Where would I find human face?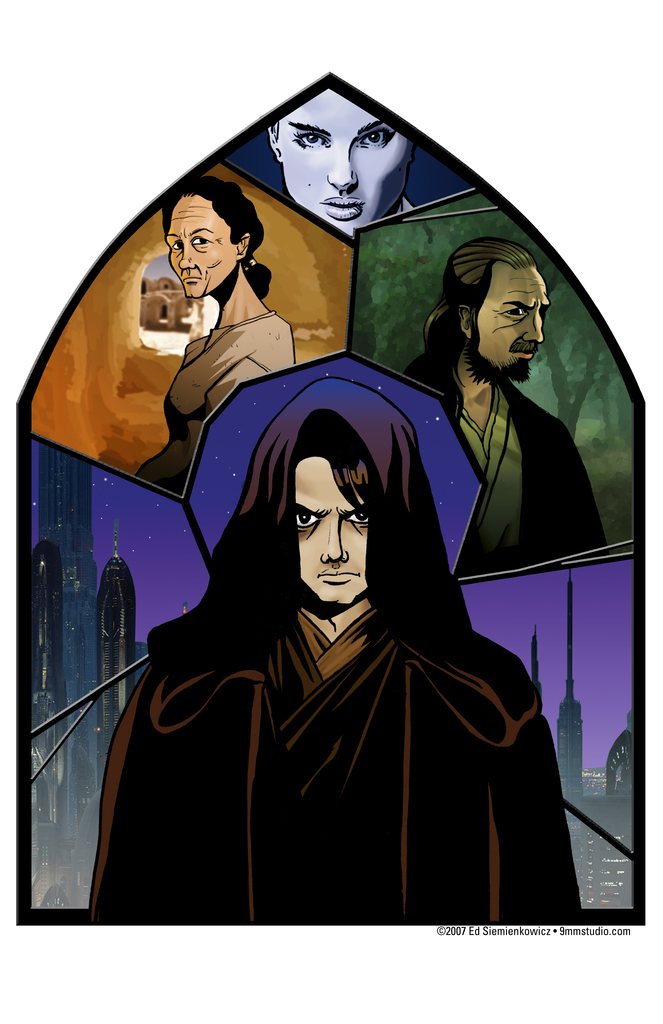
At bbox(482, 267, 549, 369).
